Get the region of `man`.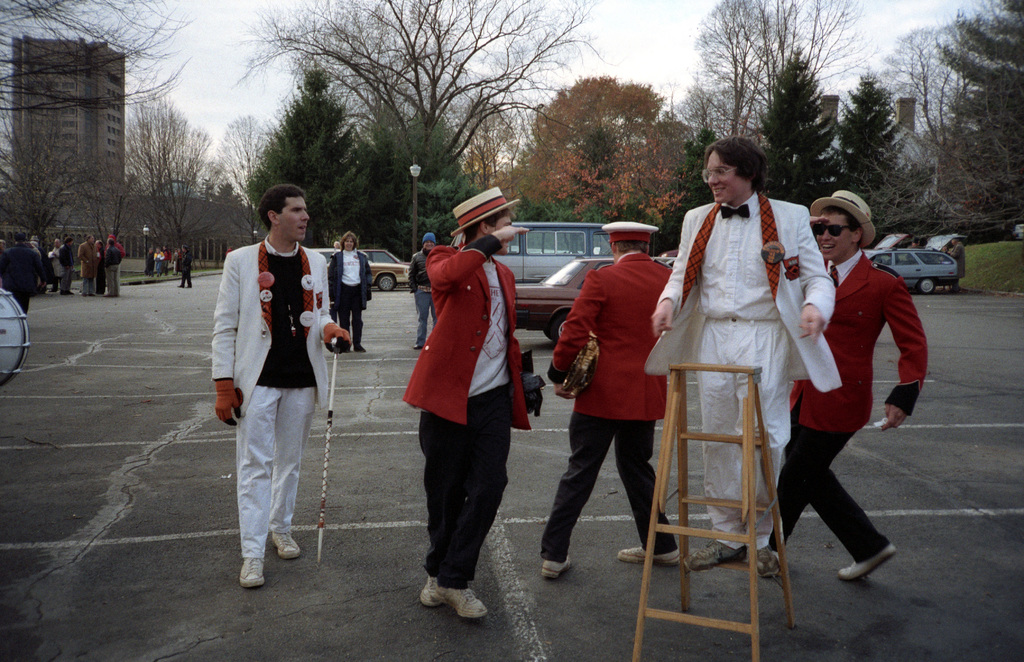
(x1=79, y1=235, x2=97, y2=297).
